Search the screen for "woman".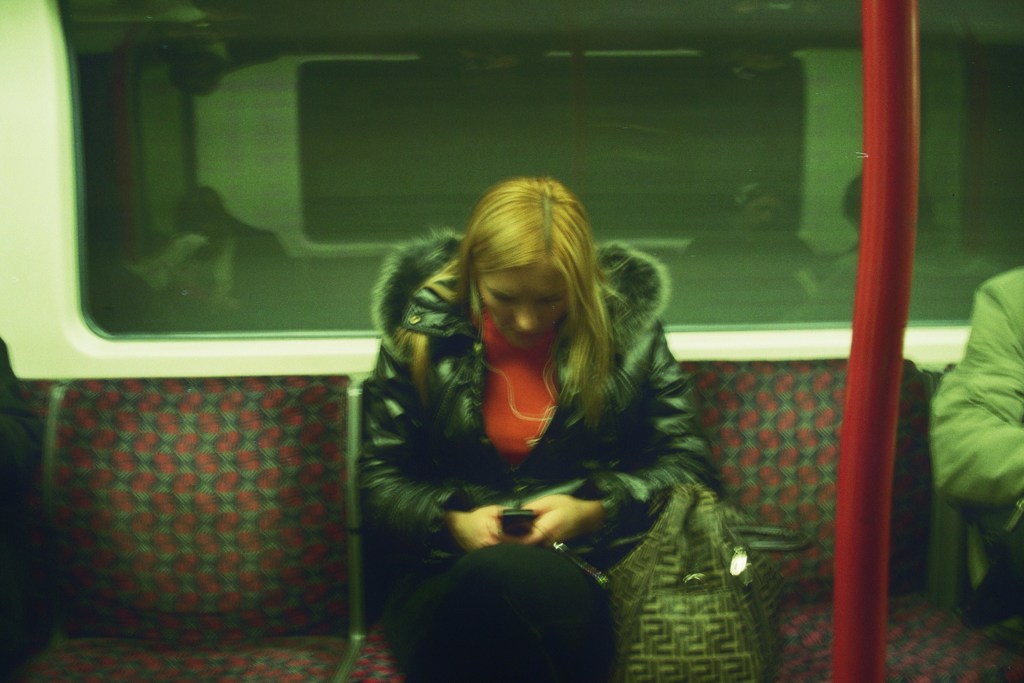
Found at Rect(339, 167, 711, 559).
